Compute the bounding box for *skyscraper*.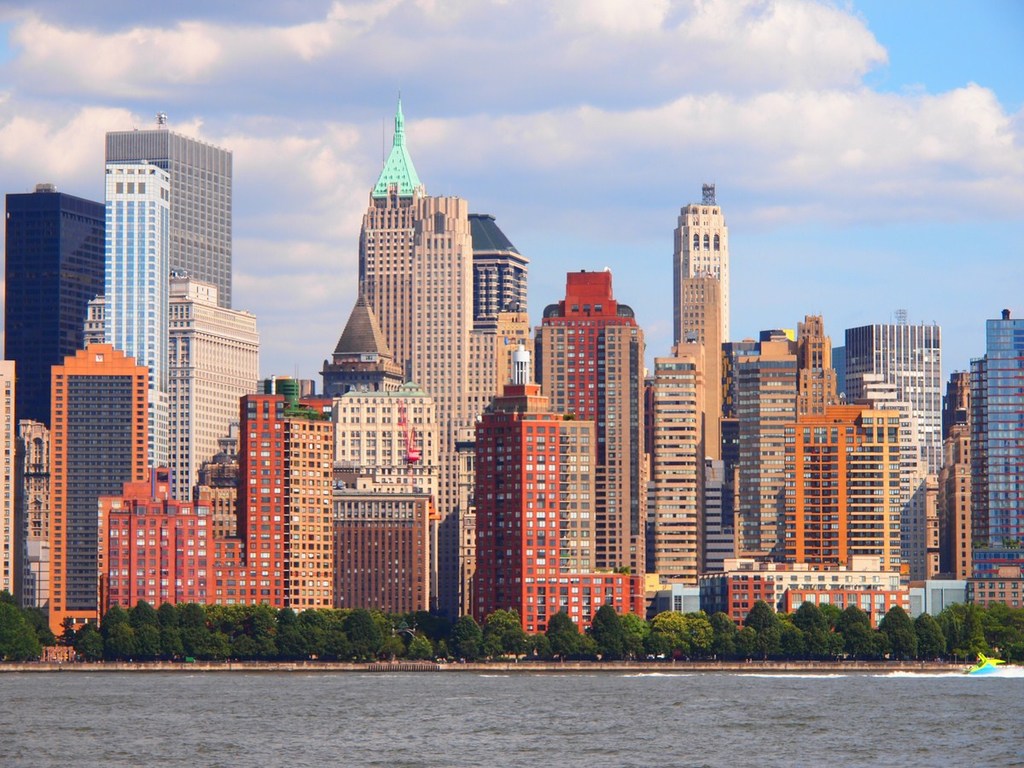
l=100, t=172, r=168, b=468.
